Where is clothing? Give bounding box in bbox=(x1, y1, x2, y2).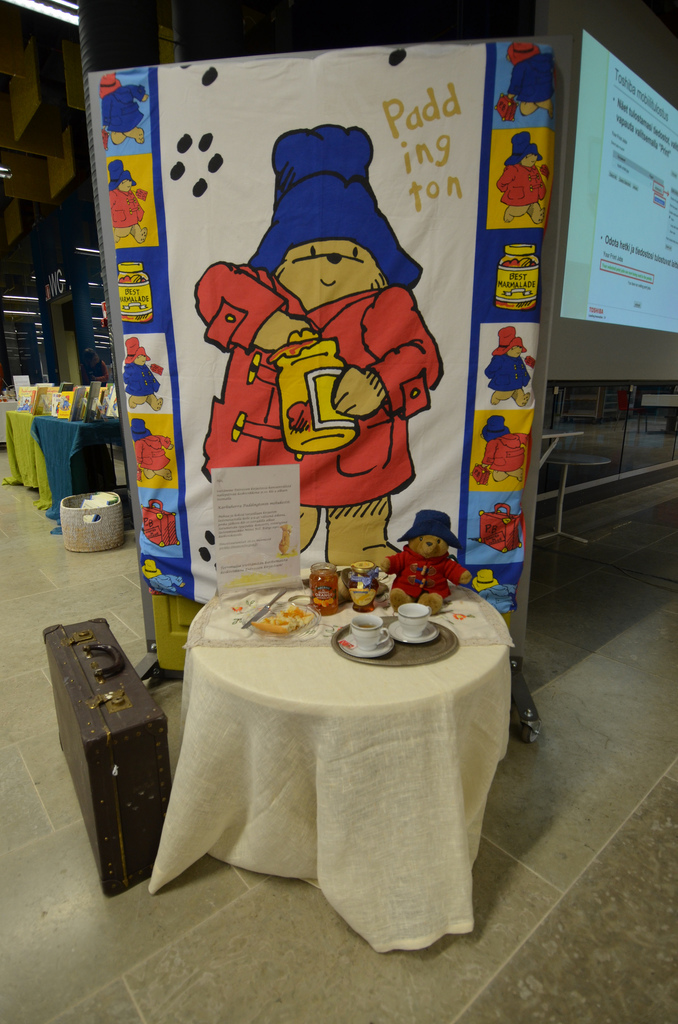
bbox=(129, 430, 174, 474).
